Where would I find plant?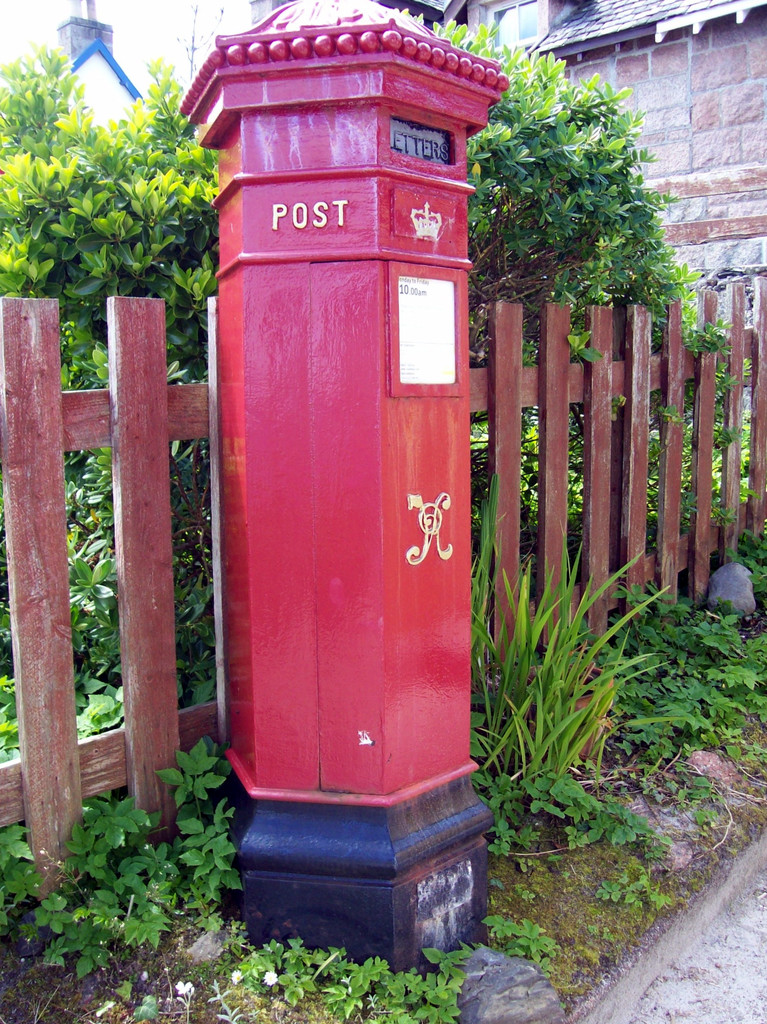
At [113, 984, 164, 1020].
